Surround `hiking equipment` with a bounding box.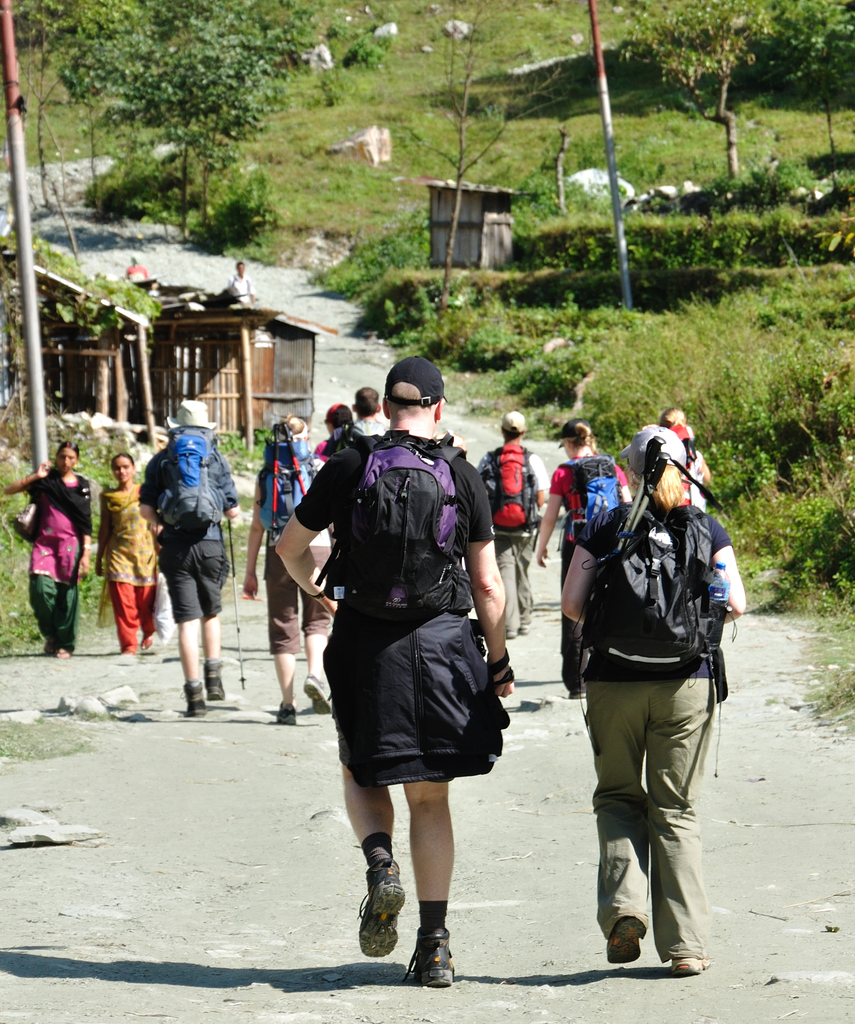
l=578, t=503, r=739, b=699.
